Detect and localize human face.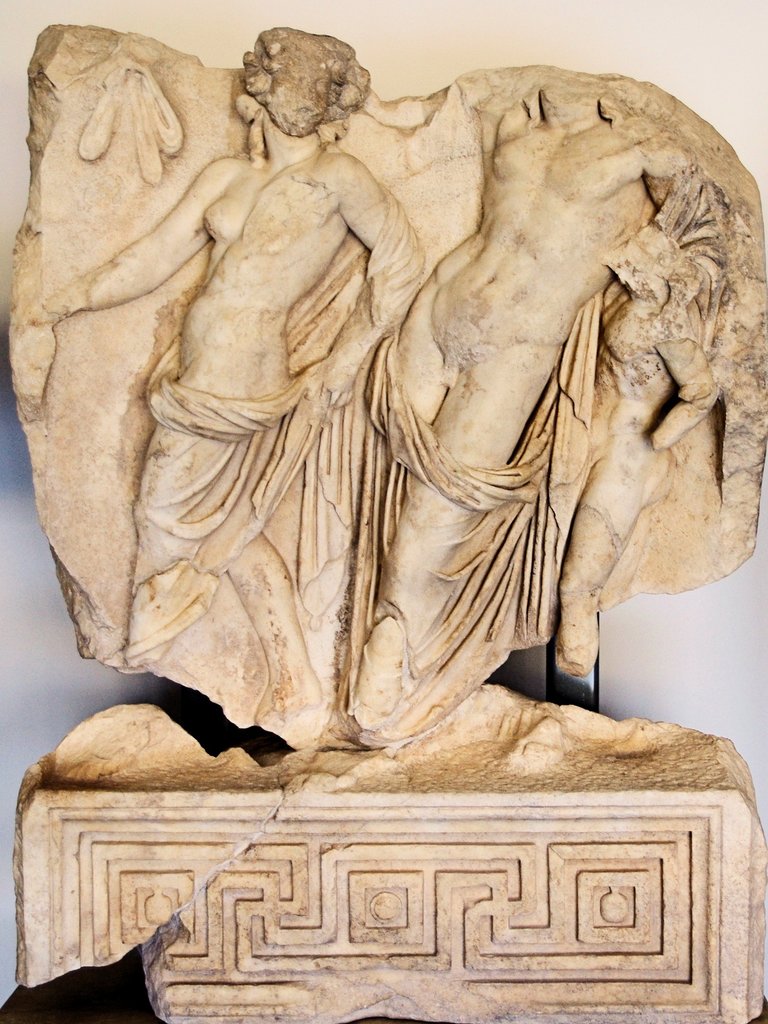
Localized at box=[269, 61, 327, 136].
